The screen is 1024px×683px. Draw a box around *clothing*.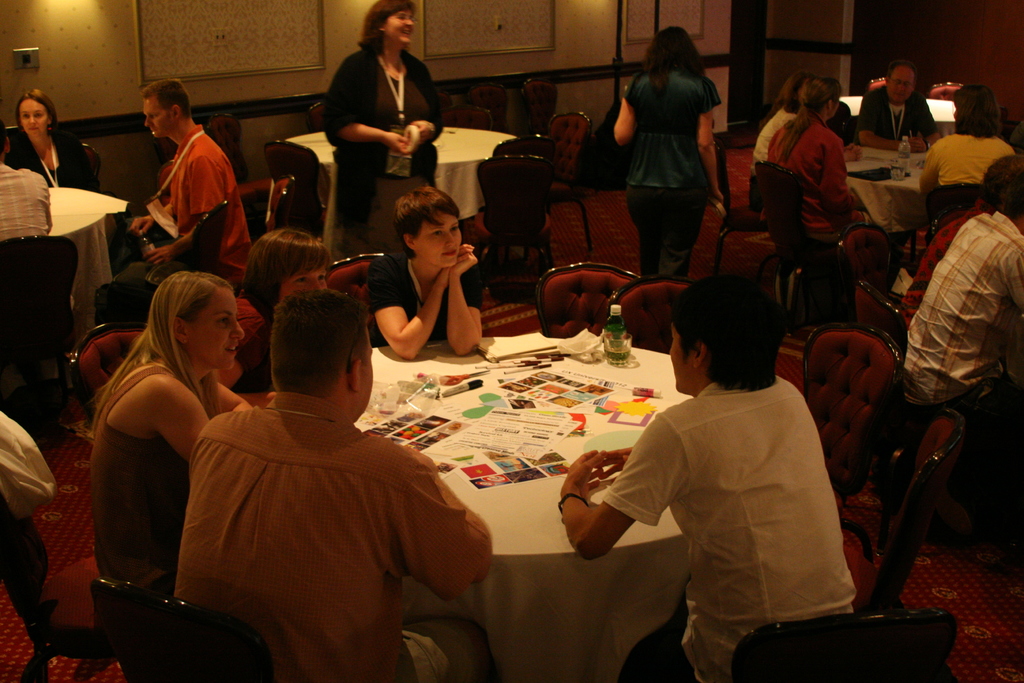
left=90, top=359, right=194, bottom=588.
